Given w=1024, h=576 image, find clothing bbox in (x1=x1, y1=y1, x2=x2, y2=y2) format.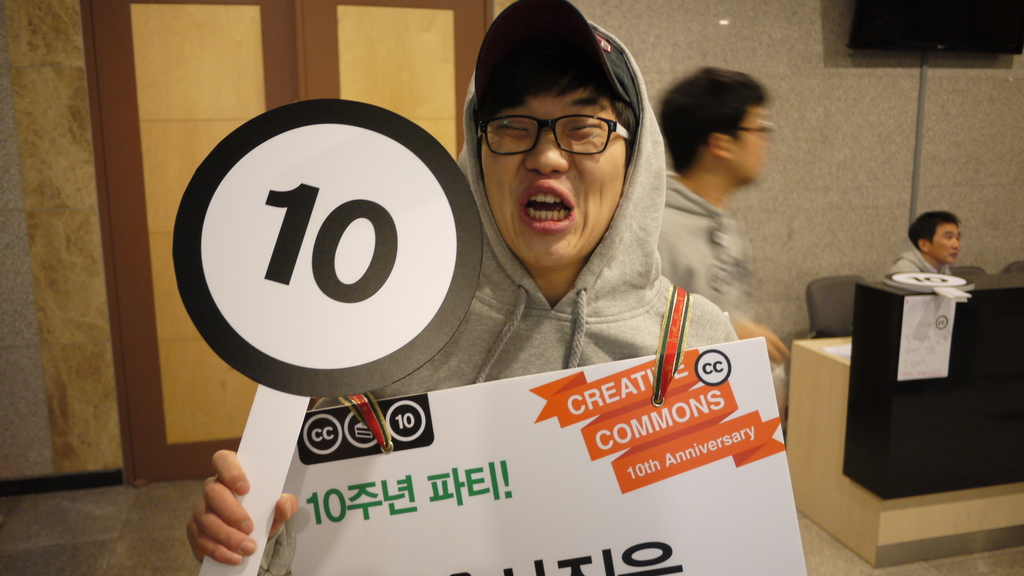
(x1=254, y1=22, x2=737, y2=575).
